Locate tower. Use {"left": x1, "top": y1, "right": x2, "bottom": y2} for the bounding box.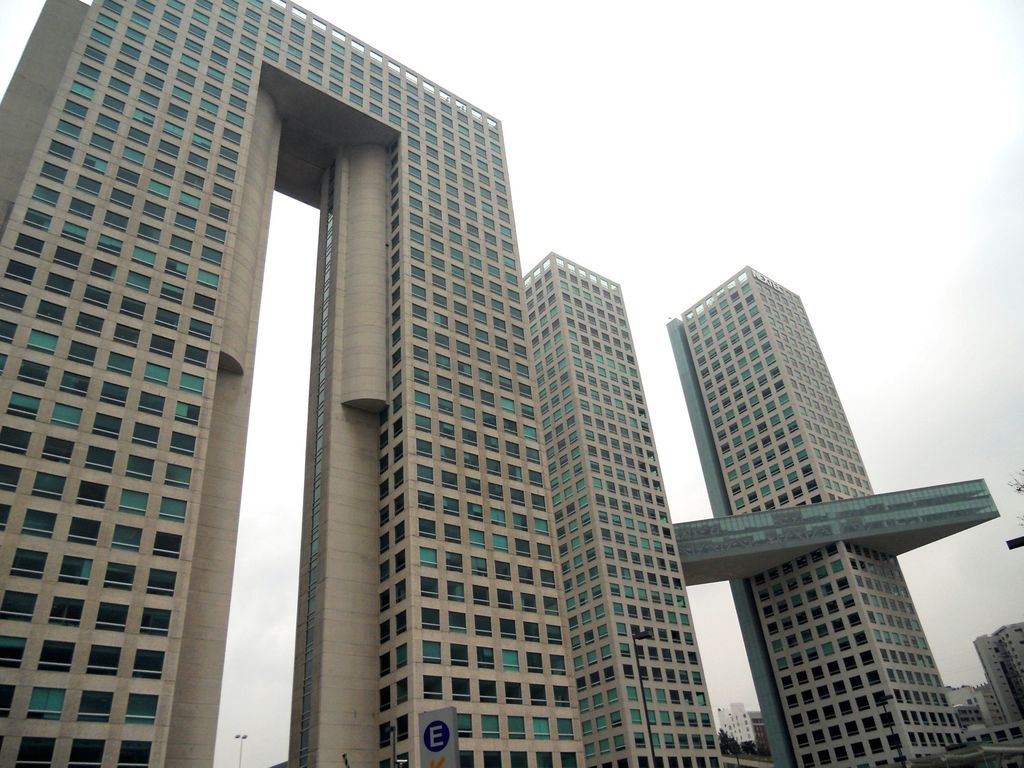
{"left": 520, "top": 245, "right": 1004, "bottom": 767}.
